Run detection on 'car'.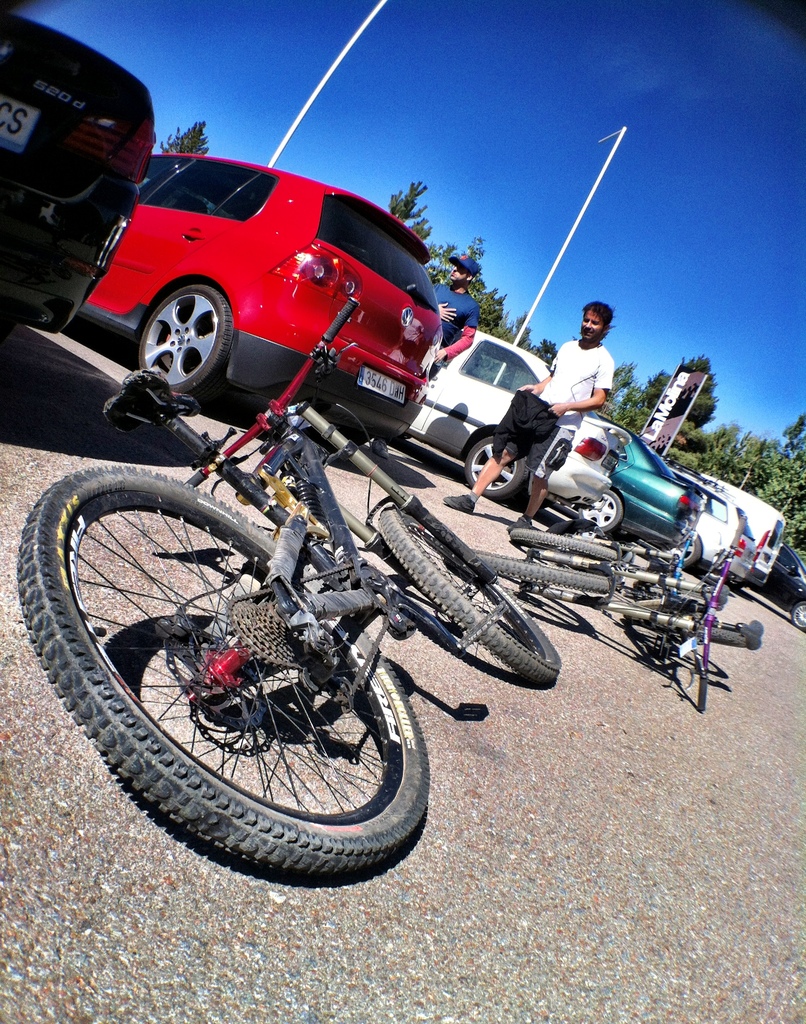
Result: 743, 540, 805, 631.
